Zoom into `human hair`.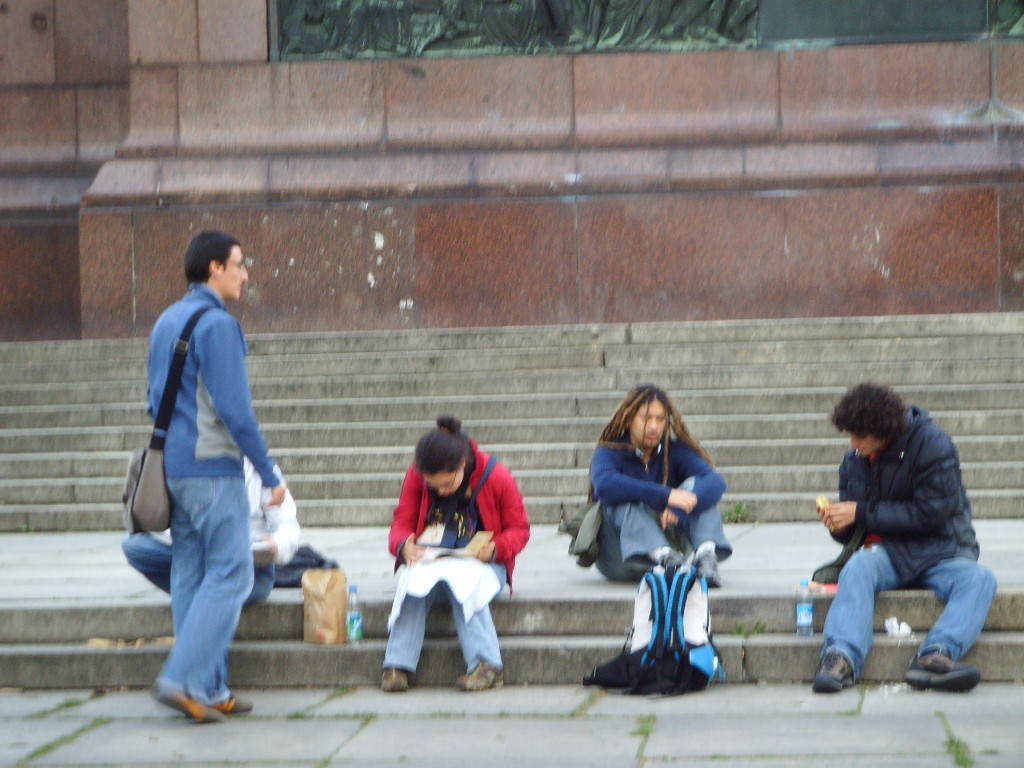
Zoom target: <bbox>827, 379, 913, 444</bbox>.
